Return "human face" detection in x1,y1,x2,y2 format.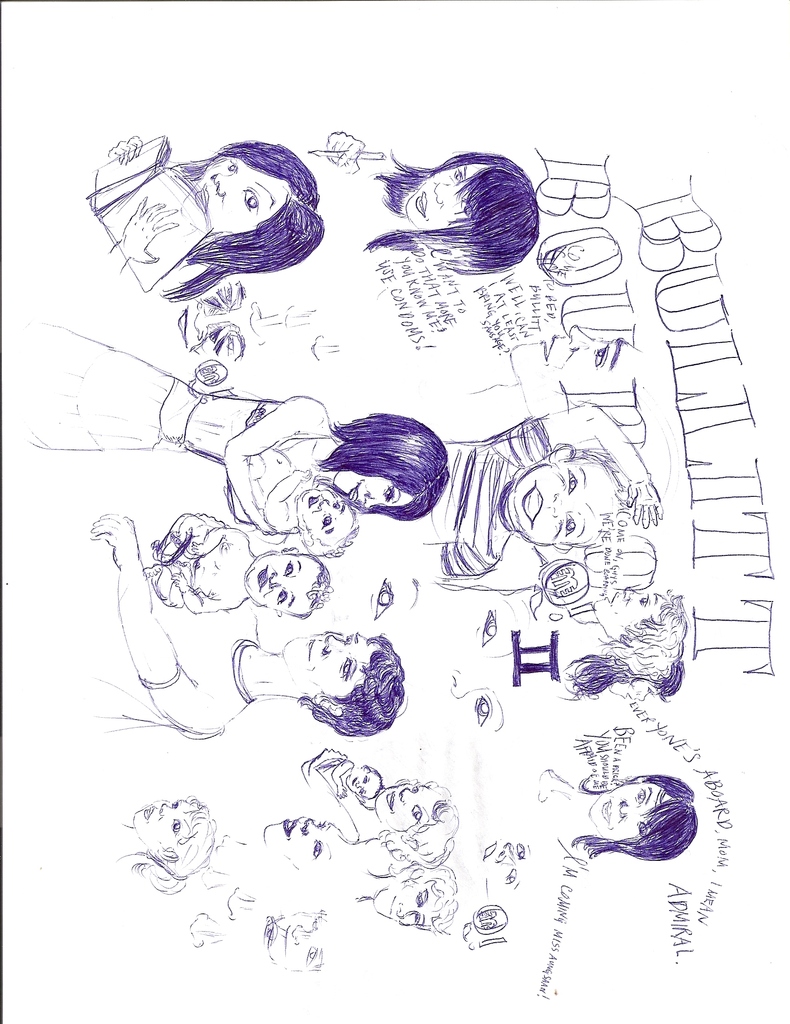
254,901,330,964.
